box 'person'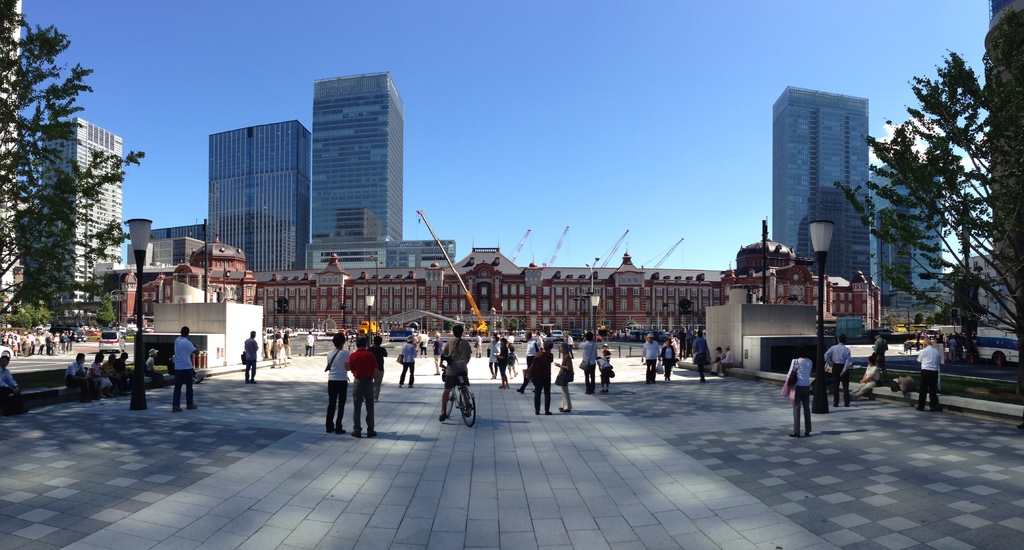
bbox(343, 329, 381, 441)
